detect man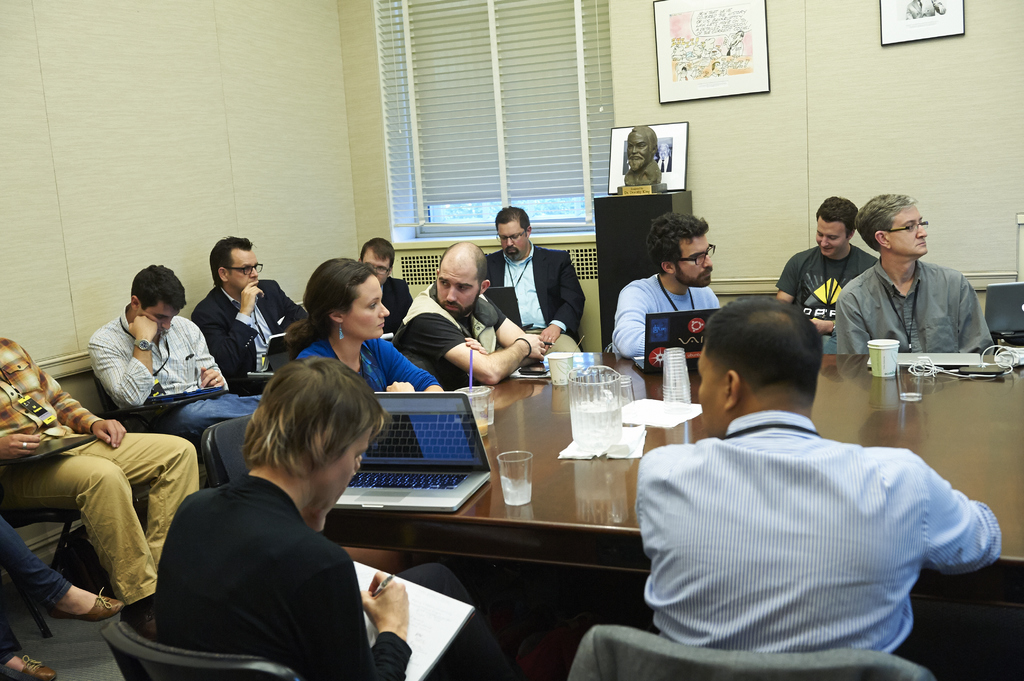
[x1=0, y1=333, x2=220, y2=623]
